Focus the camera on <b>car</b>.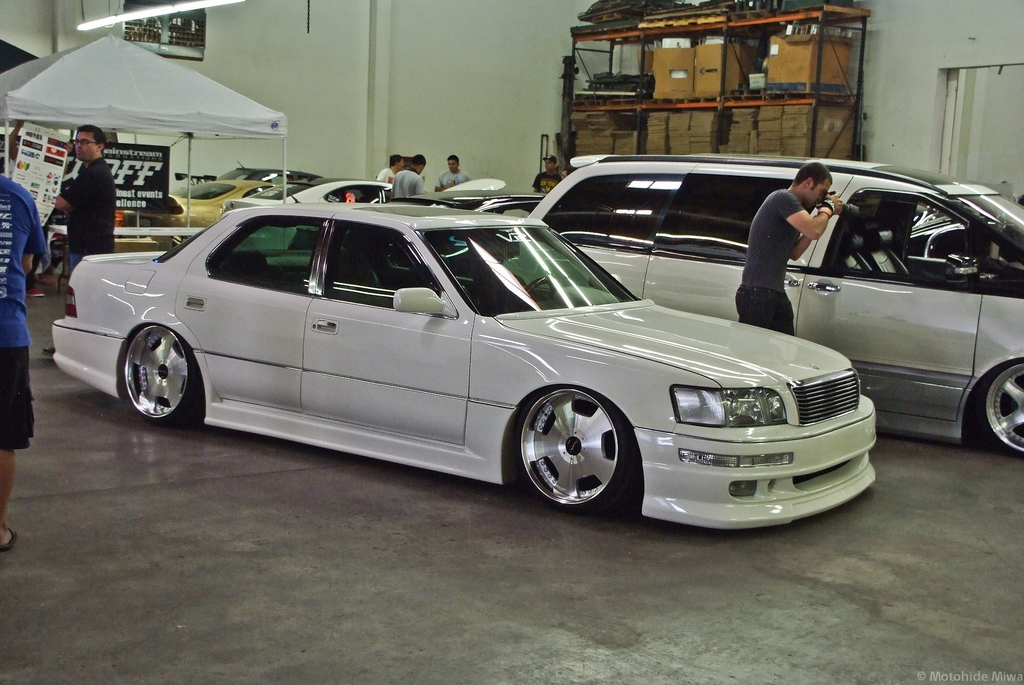
Focus region: pyautogui.locateOnScreen(369, 177, 536, 220).
